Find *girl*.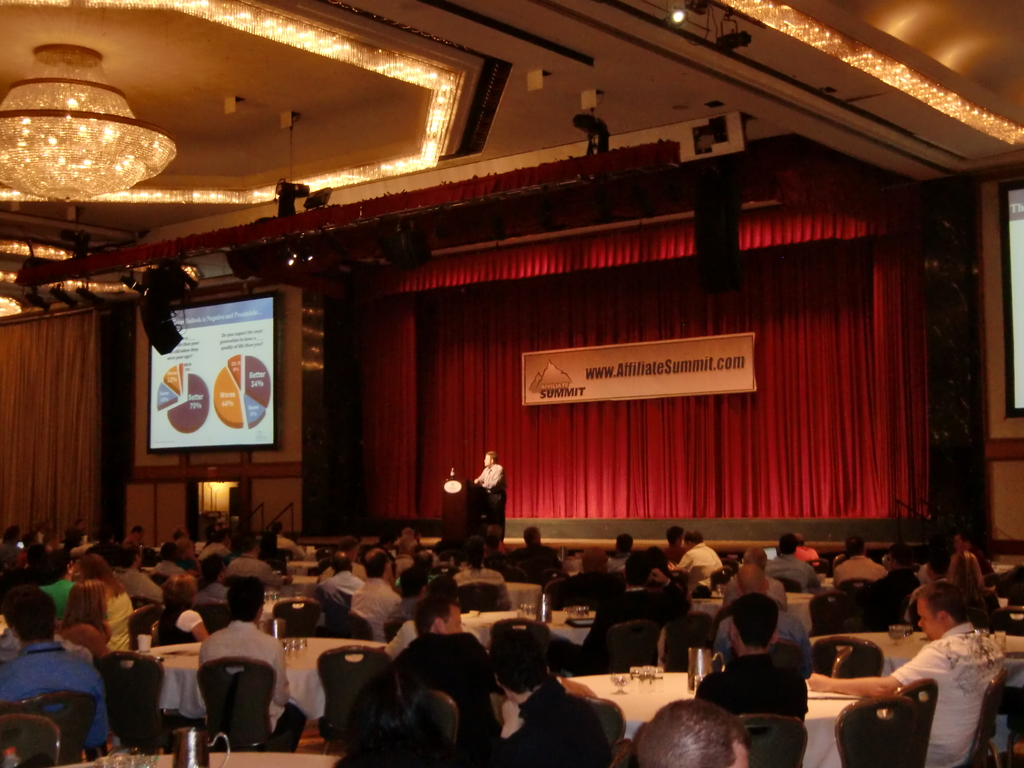
58/580/113/659.
